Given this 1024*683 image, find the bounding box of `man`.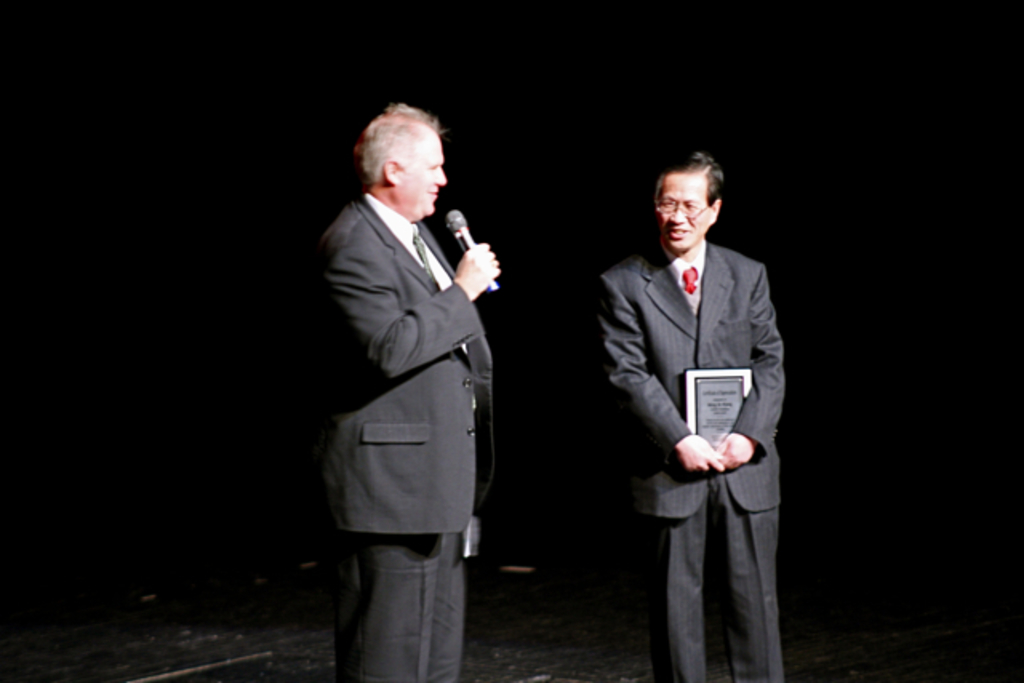
[left=325, top=190, right=501, bottom=681].
